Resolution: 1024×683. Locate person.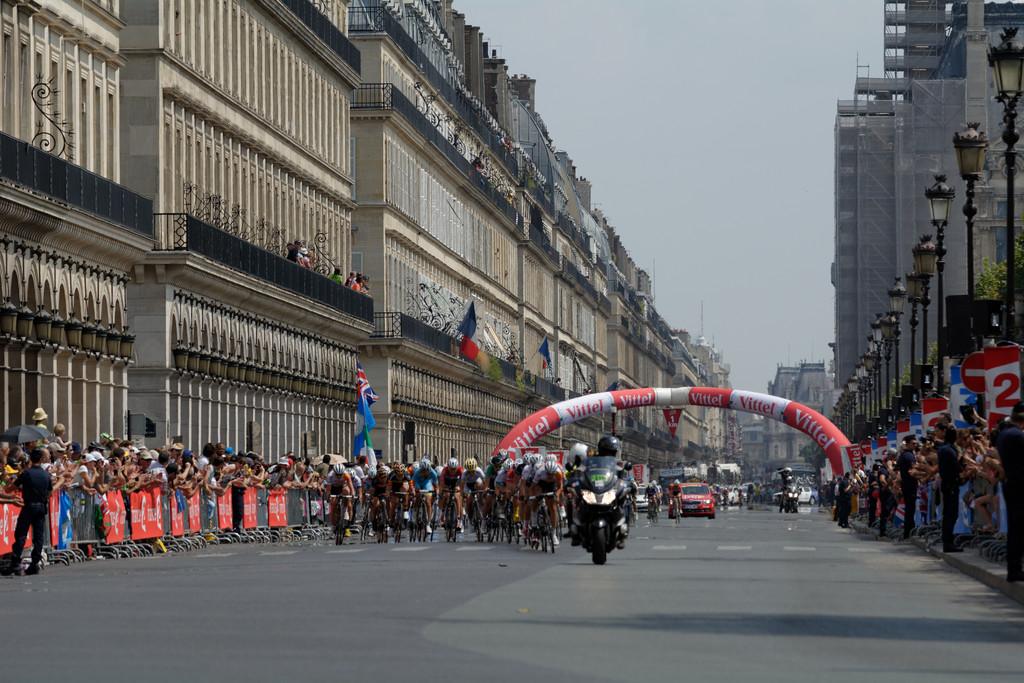
box=[530, 459, 561, 524].
